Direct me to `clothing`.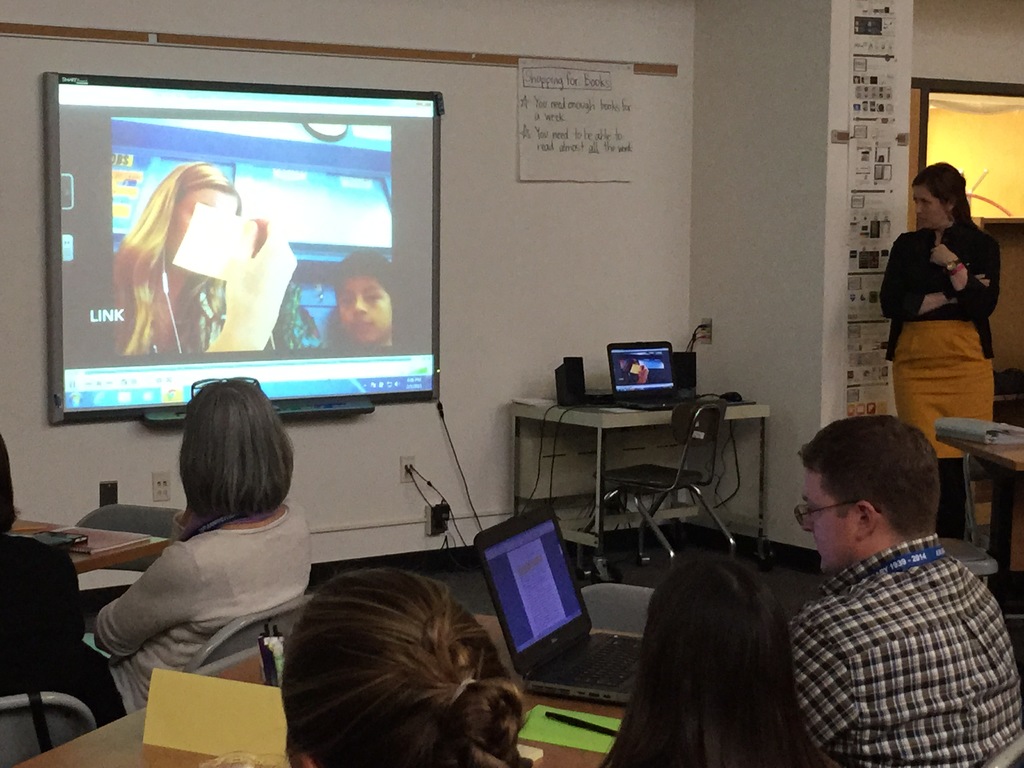
Direction: (877,216,1002,522).
